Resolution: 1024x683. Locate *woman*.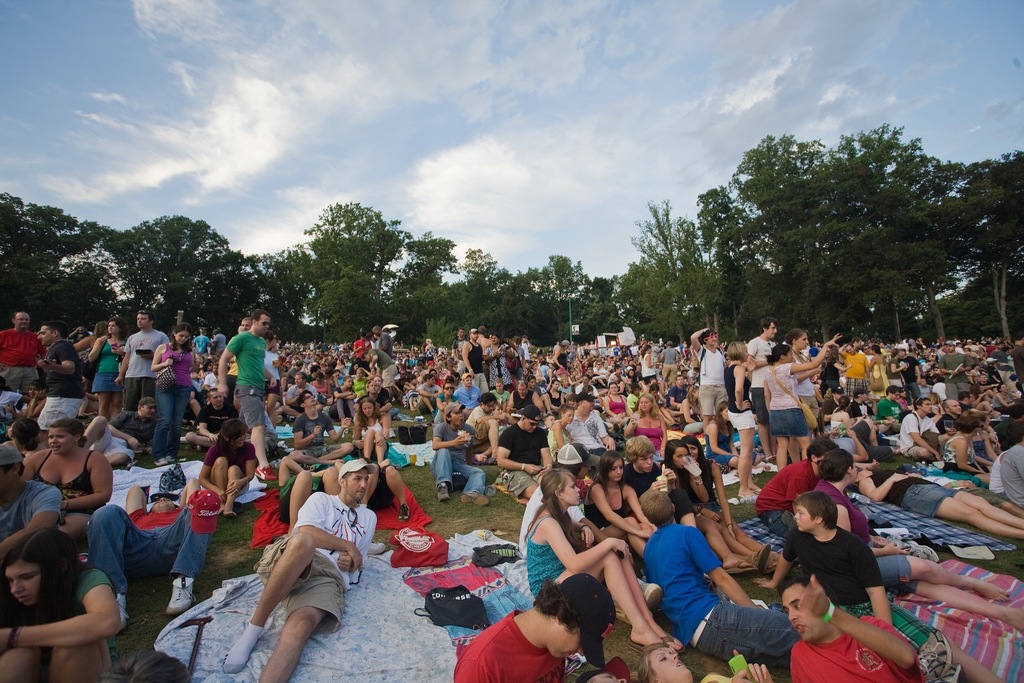
[left=988, top=381, right=1023, bottom=413].
